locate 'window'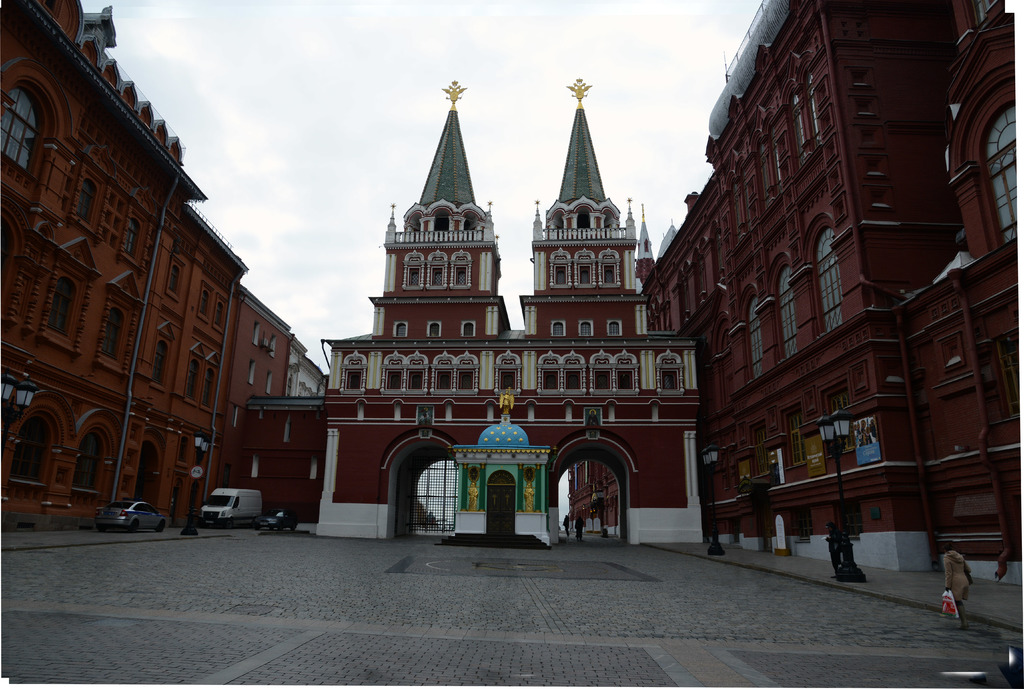
(4, 91, 32, 182)
